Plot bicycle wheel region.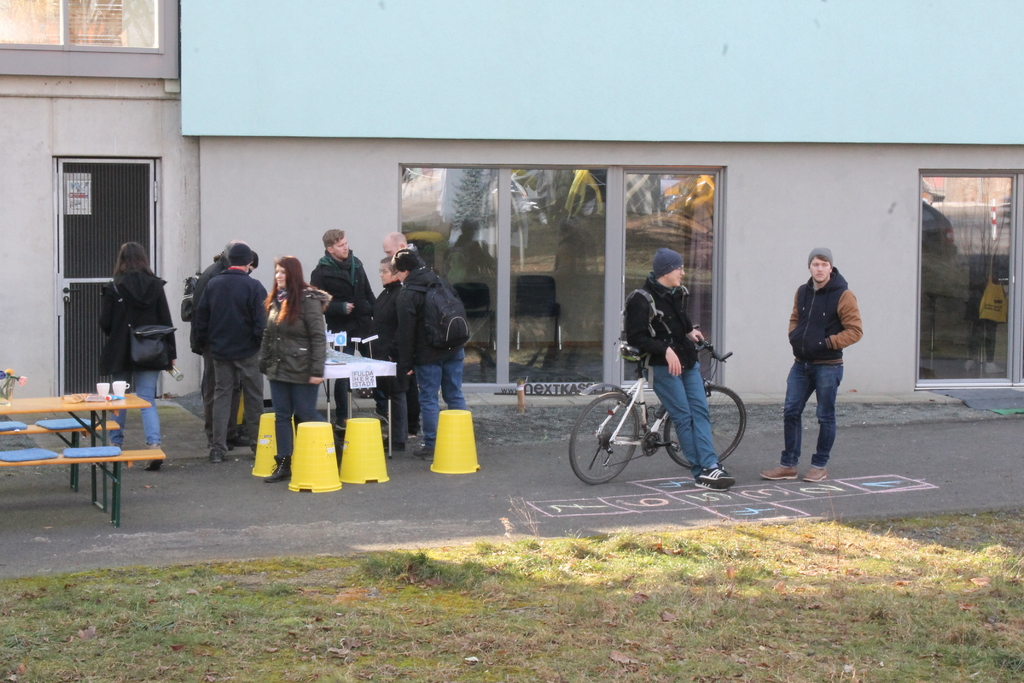
Plotted at bbox(568, 394, 636, 486).
